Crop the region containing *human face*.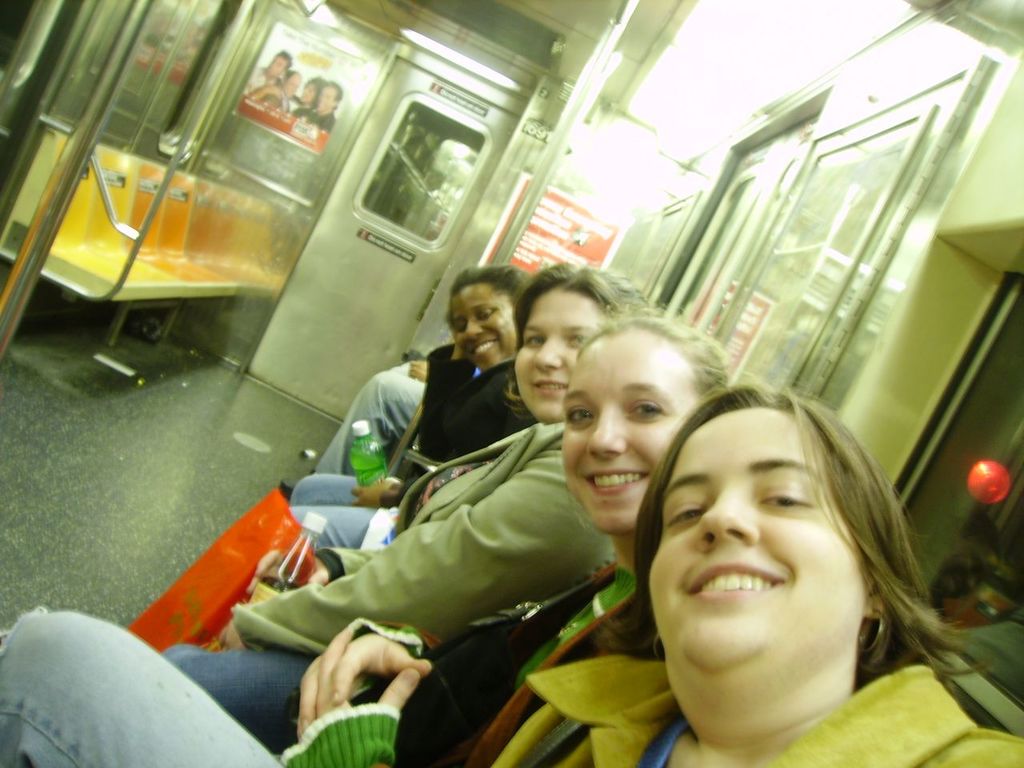
Crop region: [left=445, top=279, right=519, bottom=370].
